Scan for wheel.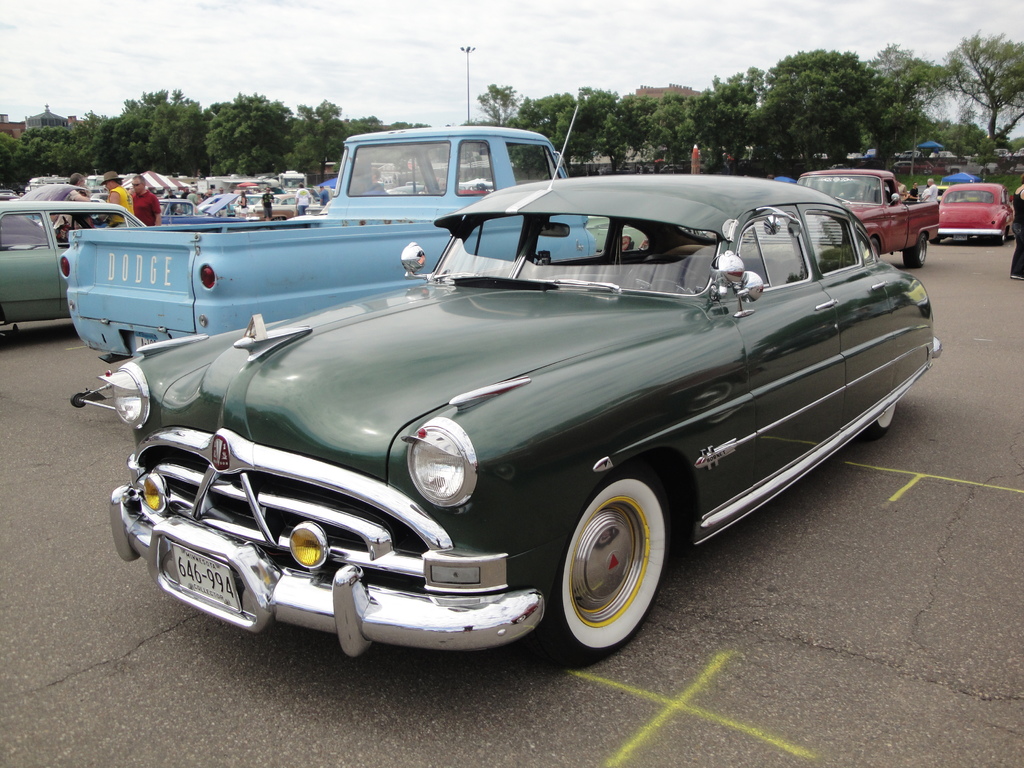
Scan result: l=902, t=234, r=929, b=266.
